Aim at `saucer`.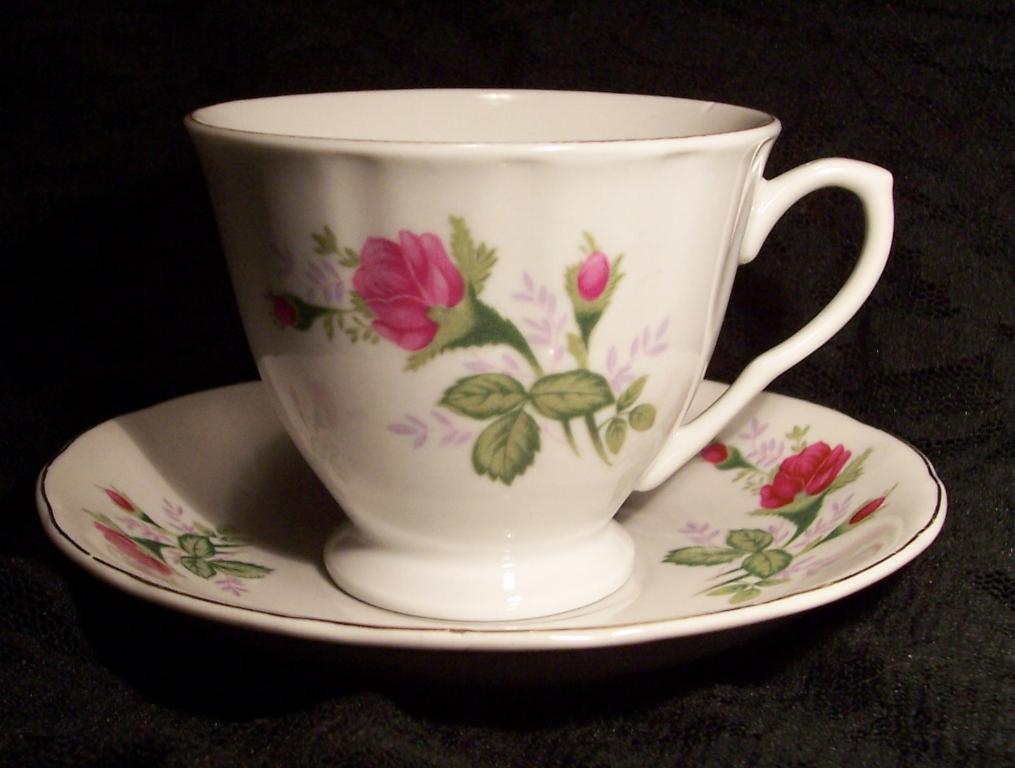
Aimed at 42:373:949:649.
